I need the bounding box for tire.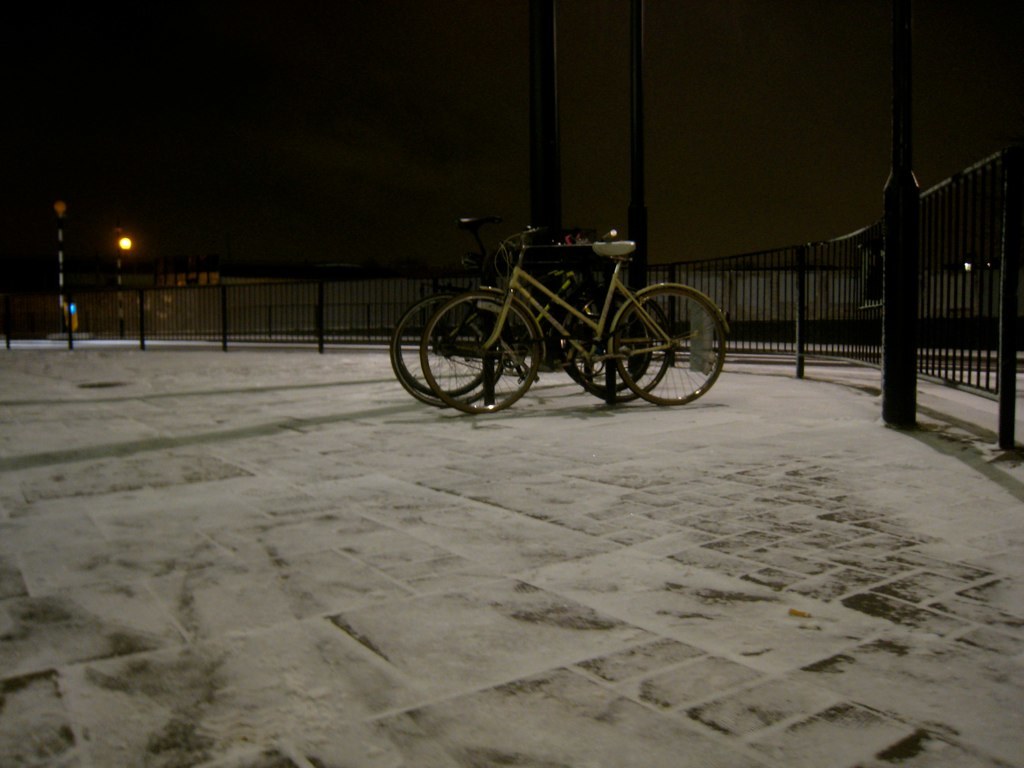
Here it is: detection(563, 297, 653, 390).
